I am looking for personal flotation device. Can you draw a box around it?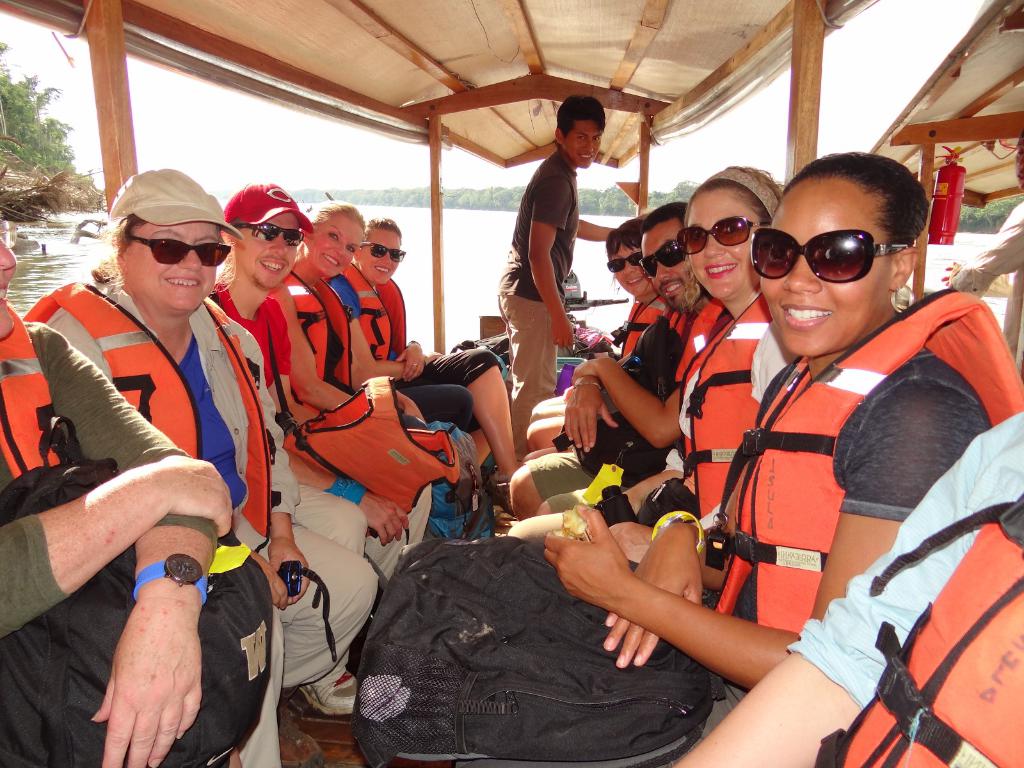
Sure, the bounding box is 801, 495, 1023, 767.
